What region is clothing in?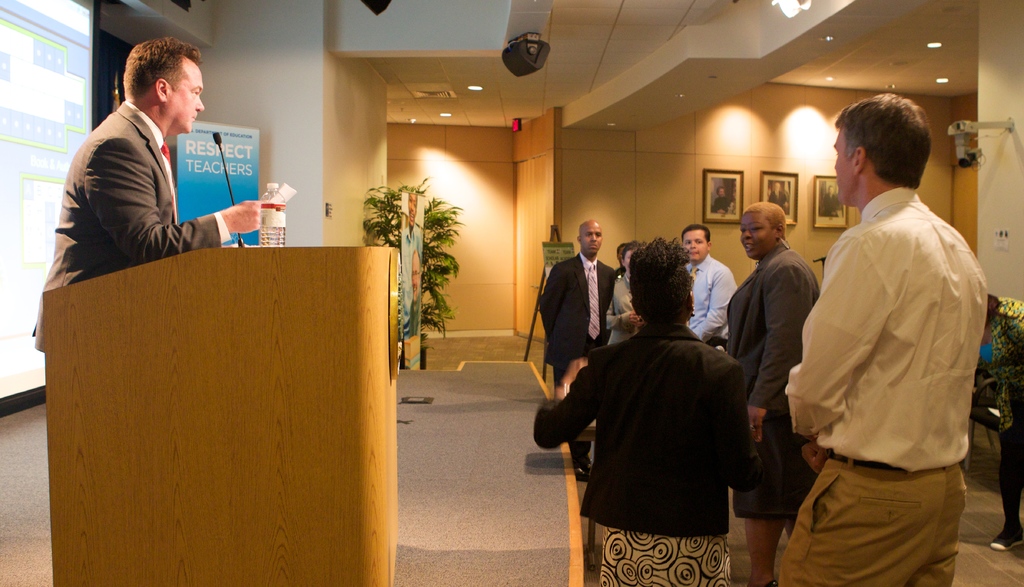
detection(772, 190, 786, 208).
